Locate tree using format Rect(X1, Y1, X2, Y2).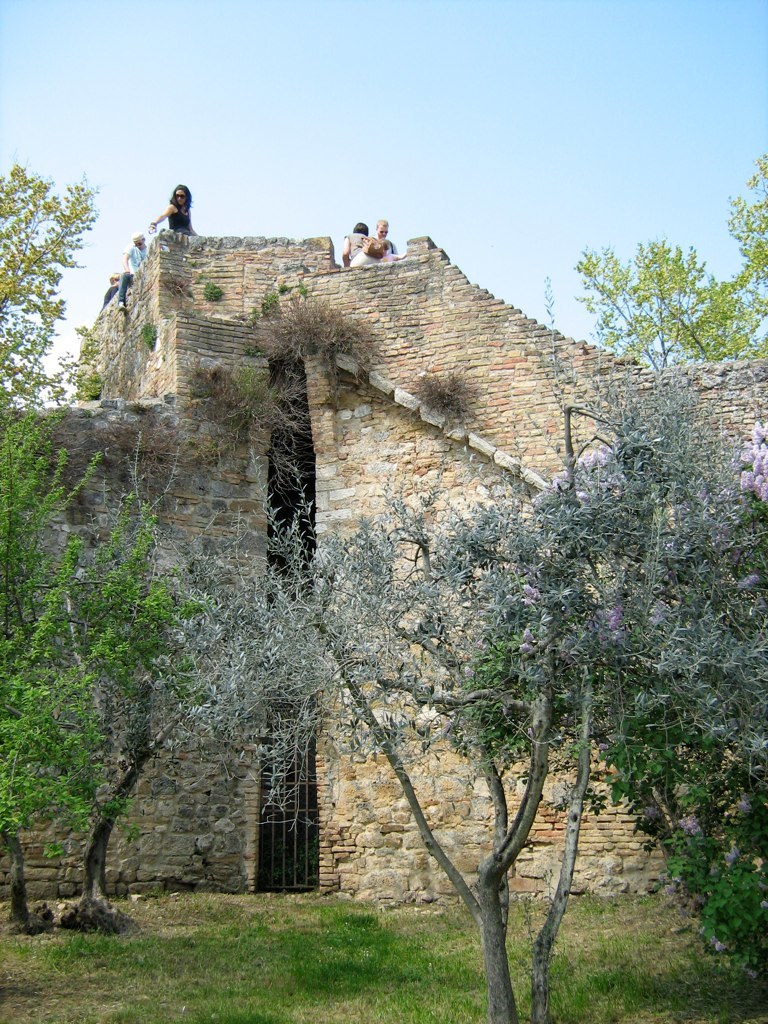
Rect(0, 153, 108, 417).
